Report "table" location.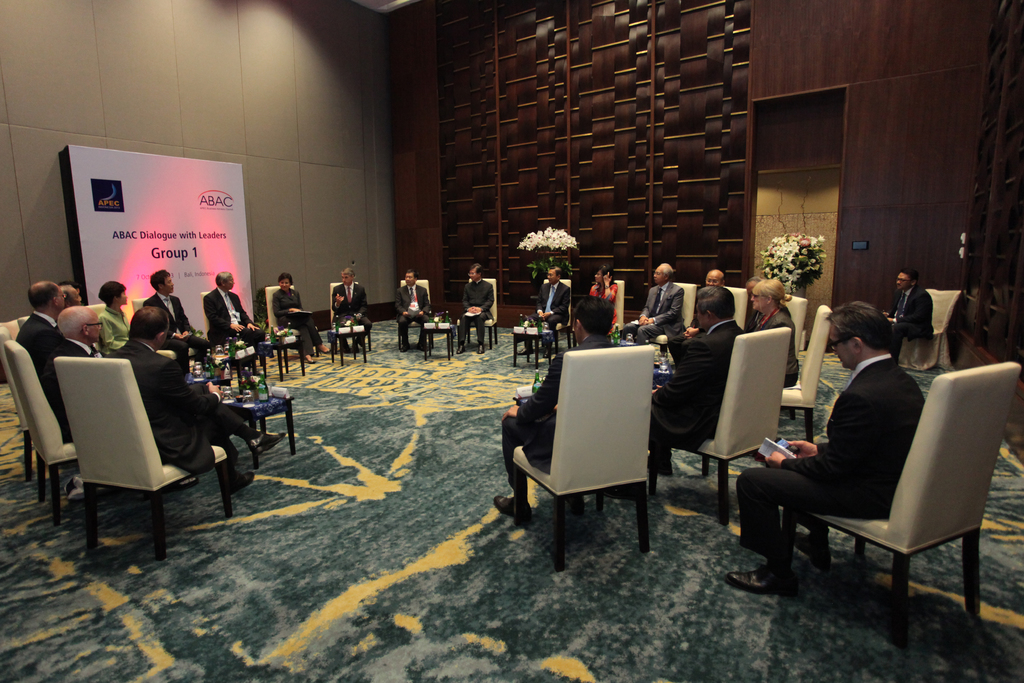
Report: <box>273,331,309,377</box>.
